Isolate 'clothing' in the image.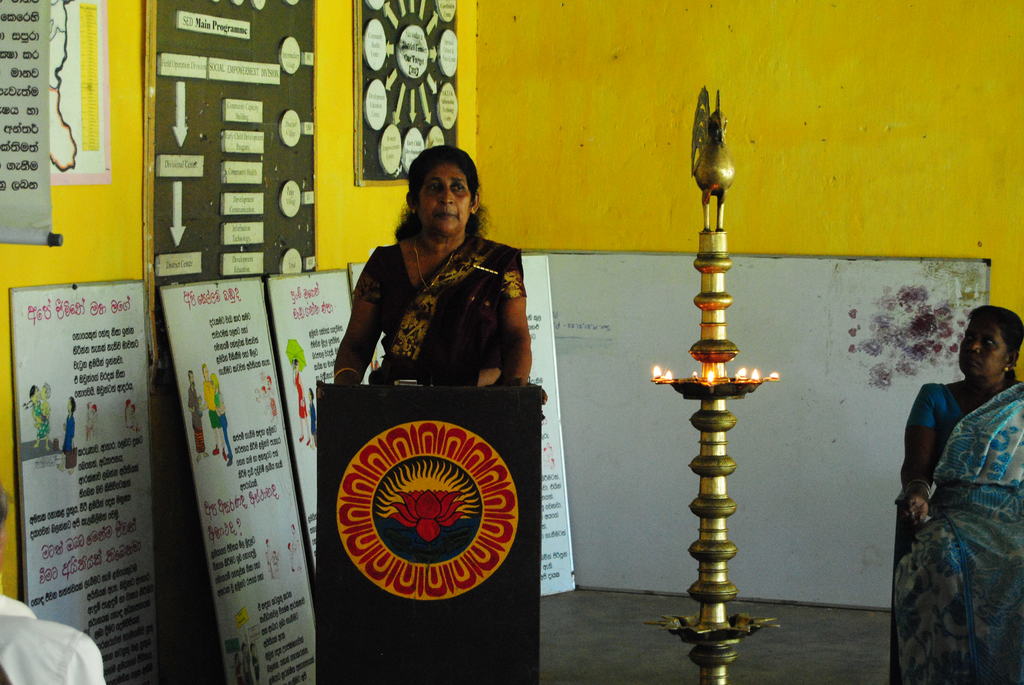
Isolated region: 253 657 260 683.
